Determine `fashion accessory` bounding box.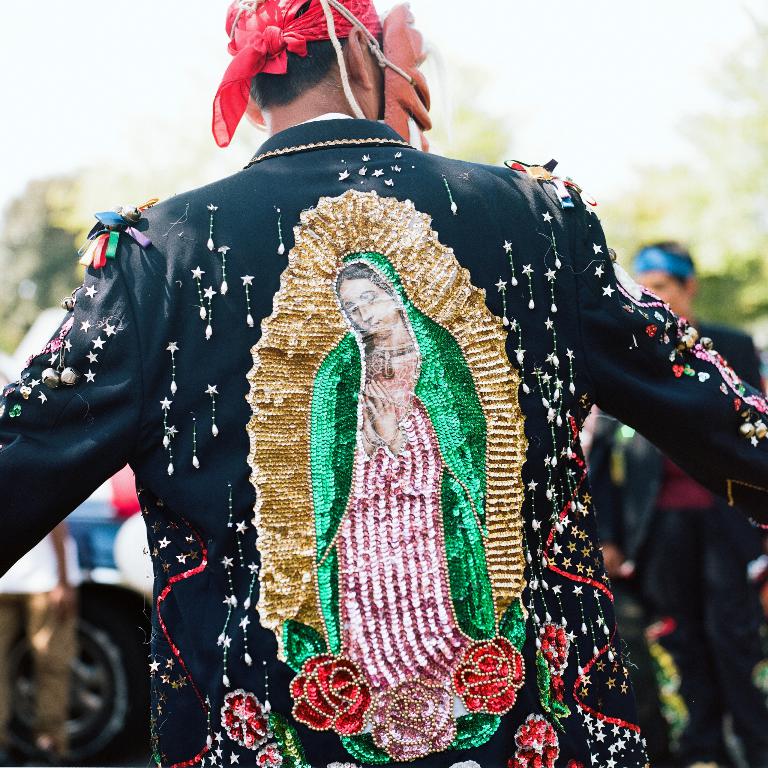
Determined: 369:346:419:380.
